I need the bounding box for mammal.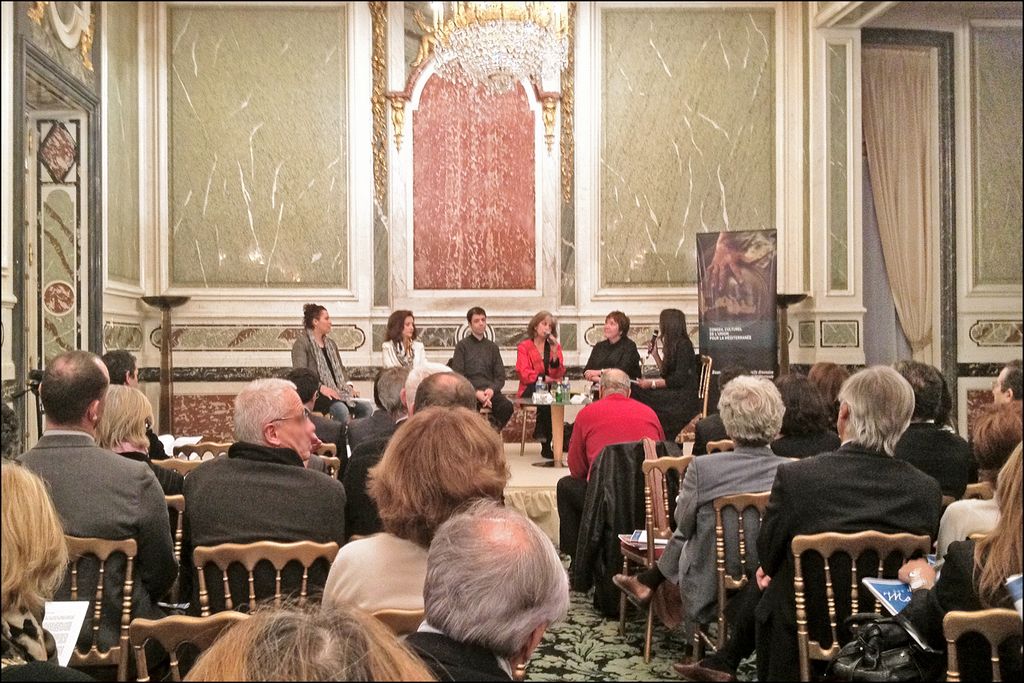
Here it is: [left=103, top=344, right=171, bottom=460].
